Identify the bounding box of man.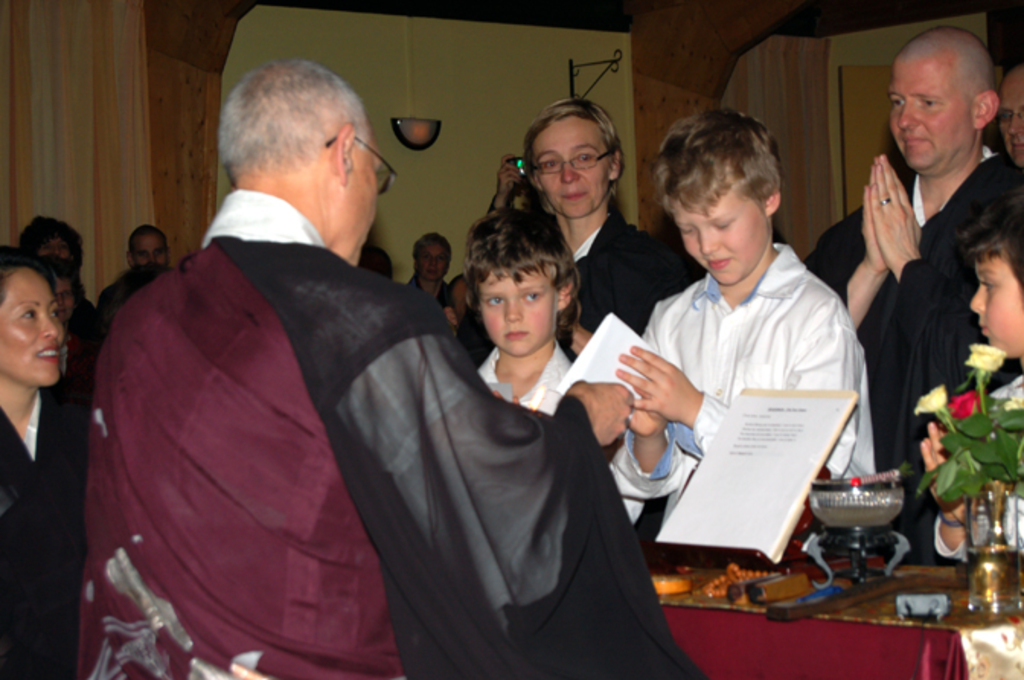
rect(809, 26, 1022, 578).
